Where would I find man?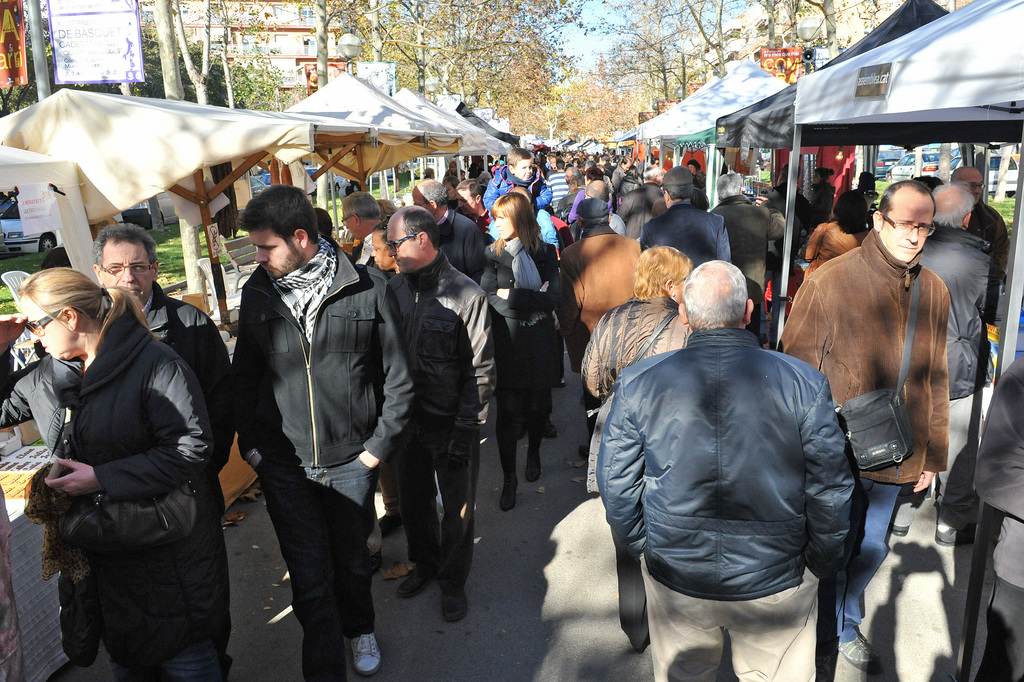
At region(600, 260, 856, 681).
